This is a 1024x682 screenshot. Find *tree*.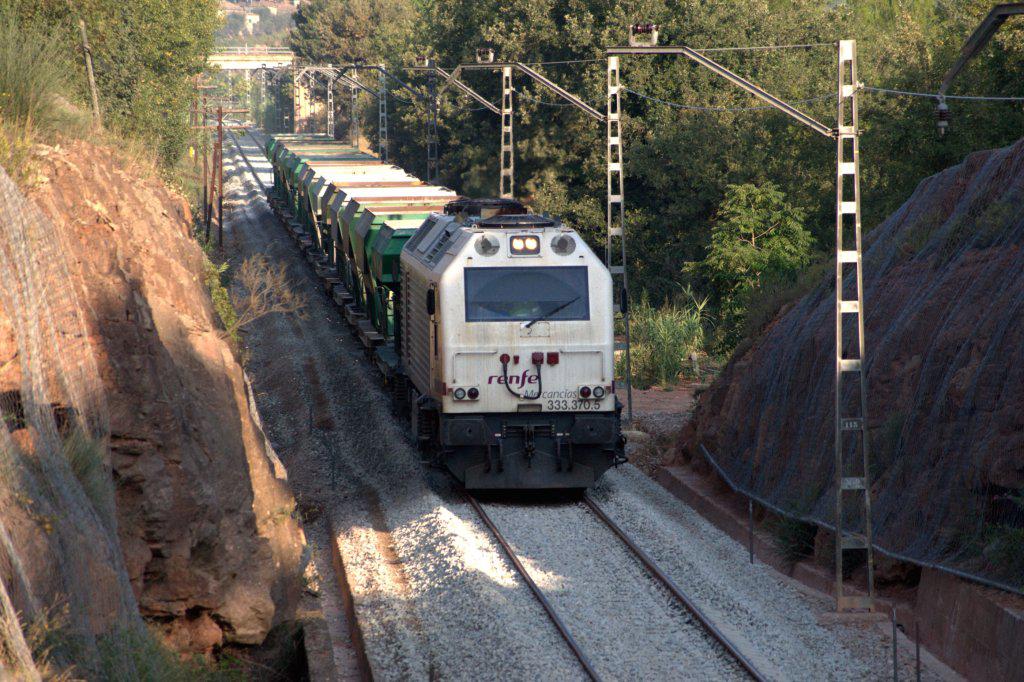
Bounding box: bbox=(0, 0, 208, 169).
